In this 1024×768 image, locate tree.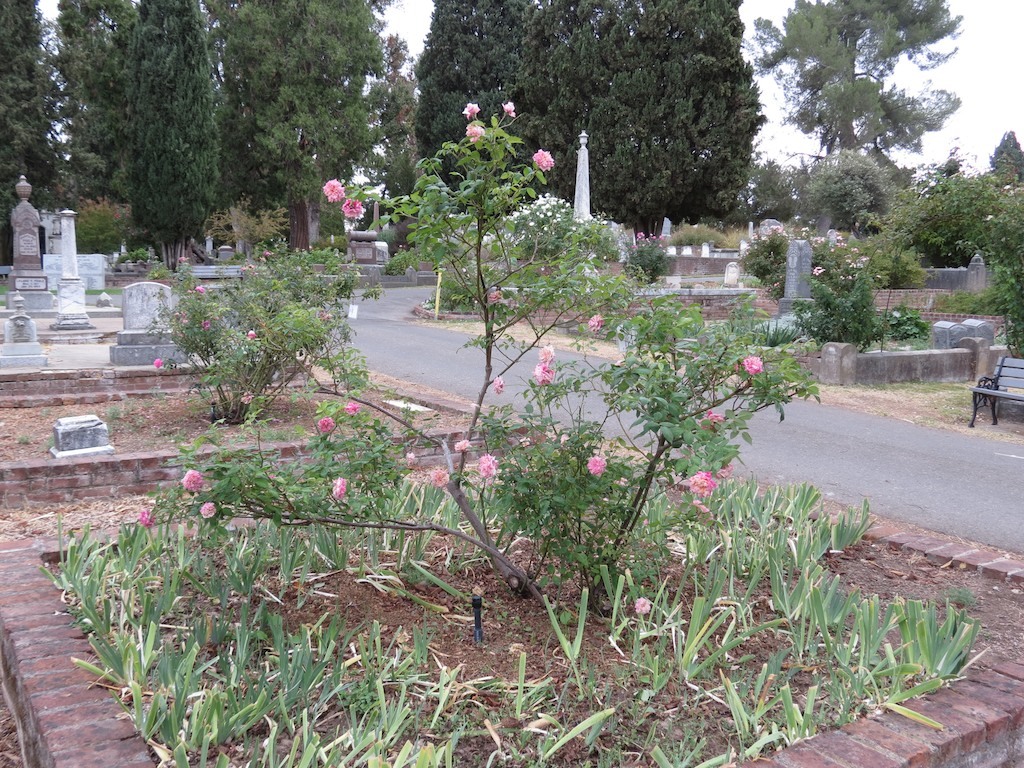
Bounding box: 987:126:1023:191.
